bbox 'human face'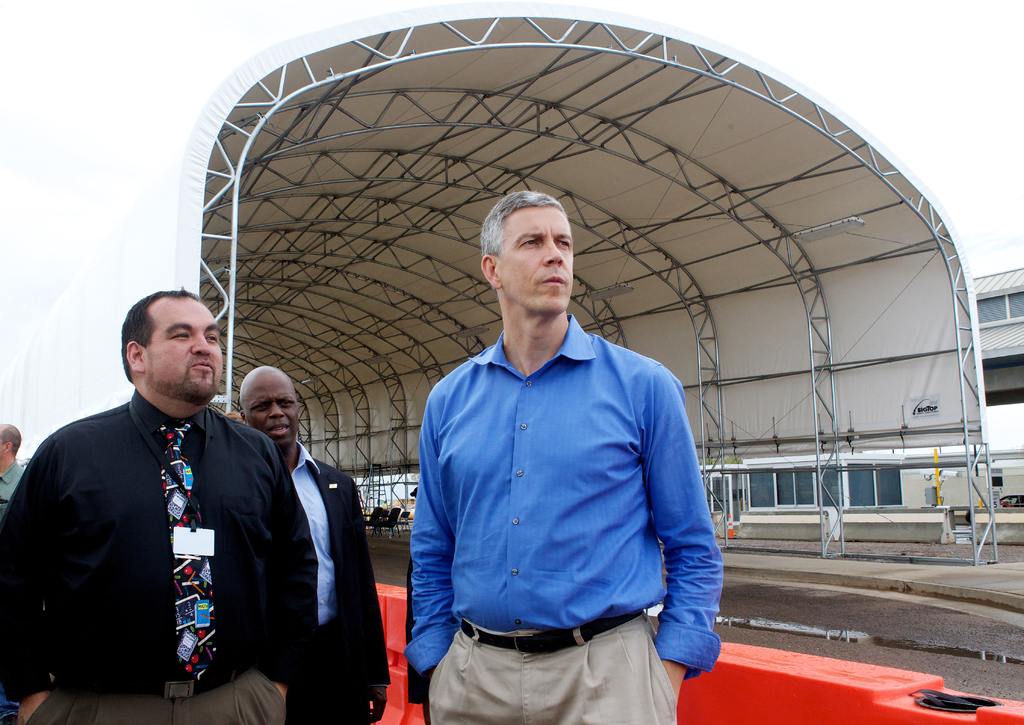
[497, 202, 576, 314]
